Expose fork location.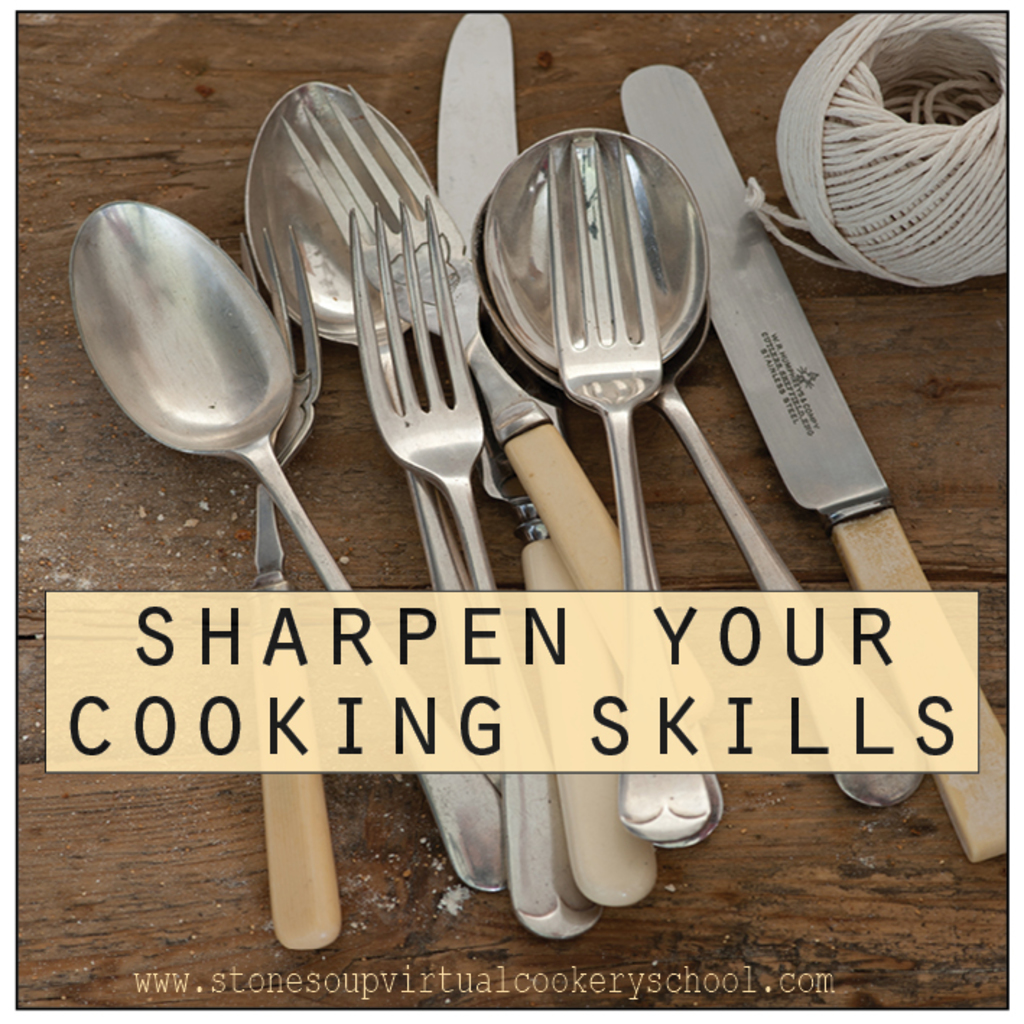
Exposed at left=352, top=207, right=506, bottom=786.
